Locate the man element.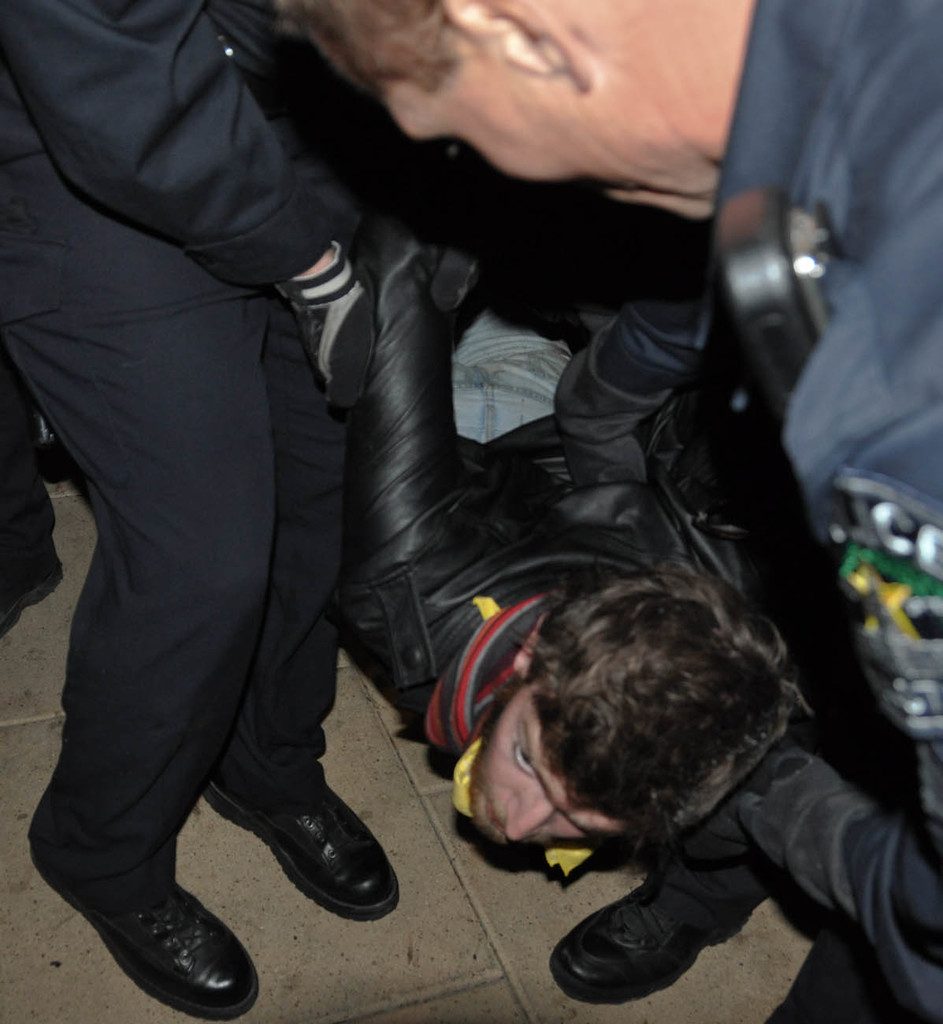
Element bbox: [270,0,942,1016].
